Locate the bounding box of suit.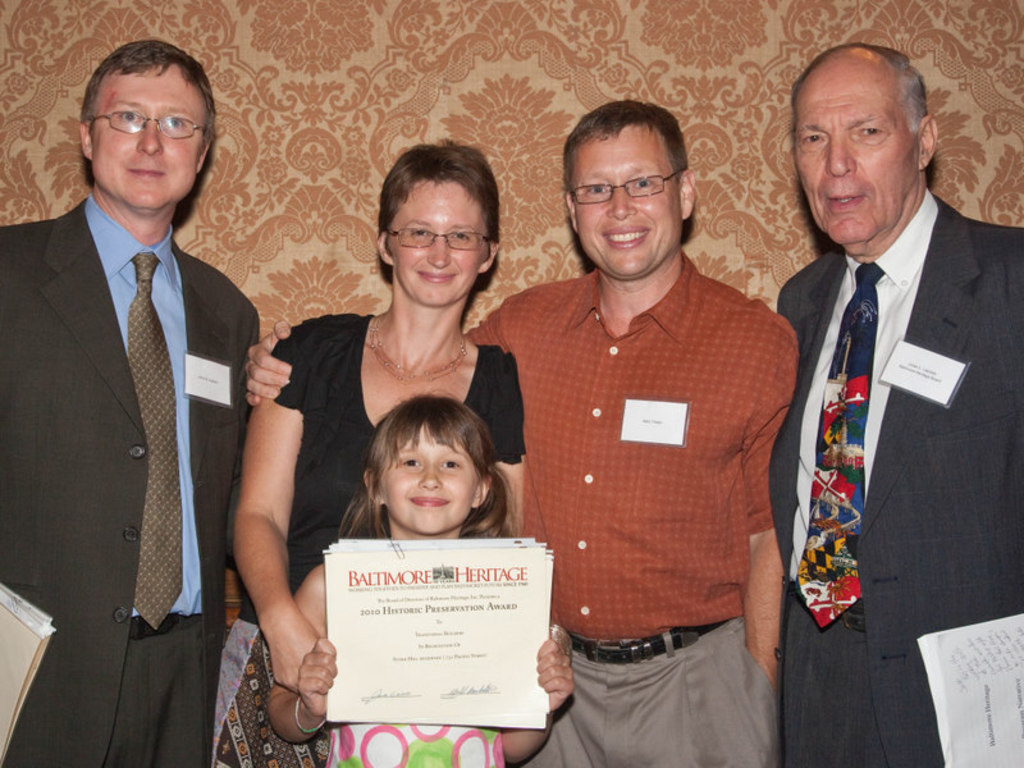
Bounding box: crop(777, 186, 1023, 767).
